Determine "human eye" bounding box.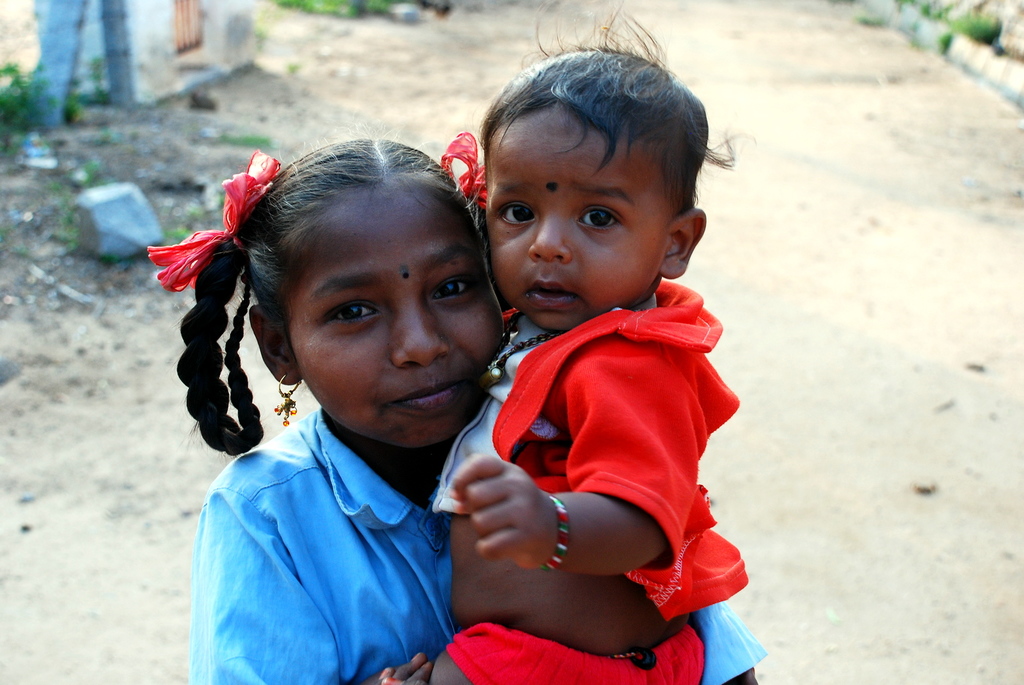
Determined: detection(431, 273, 479, 306).
